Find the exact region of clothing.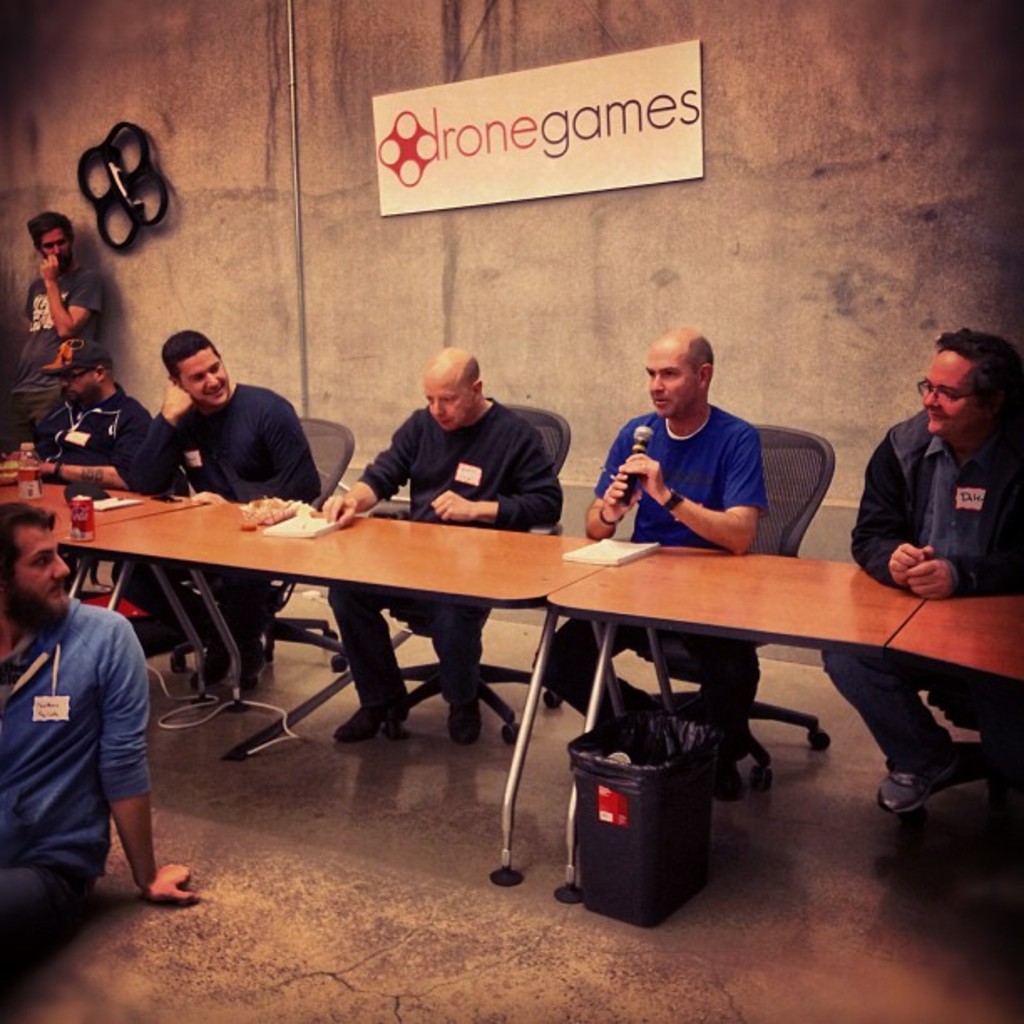
Exact region: Rect(0, 547, 177, 929).
